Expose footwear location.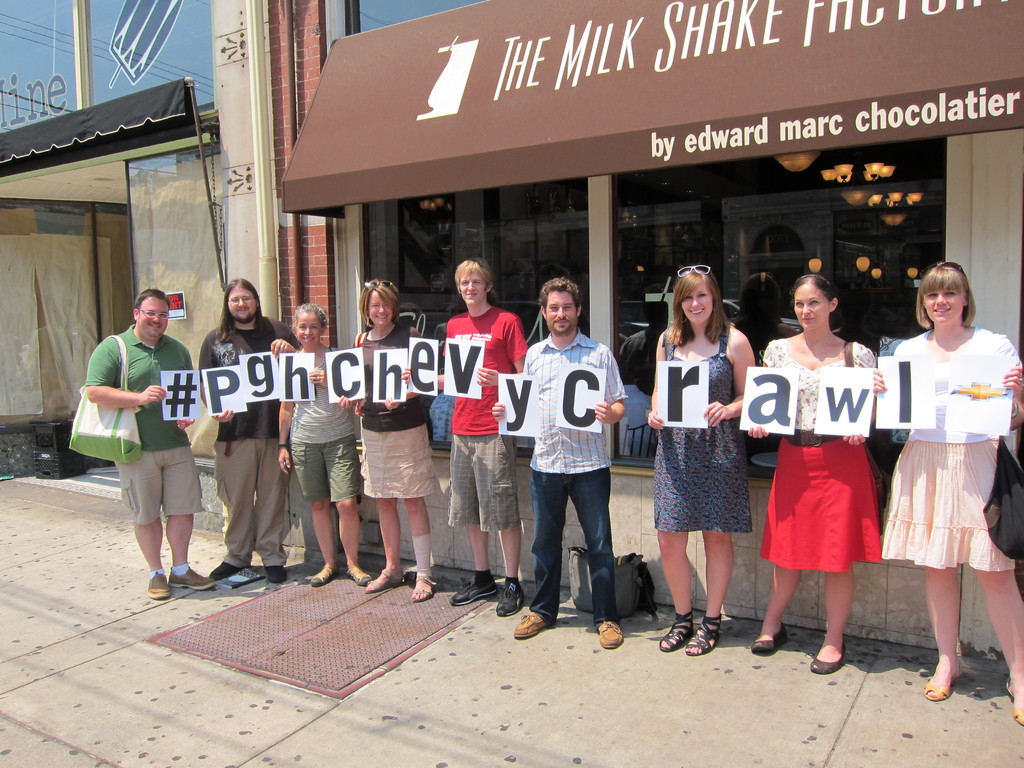
Exposed at (366, 570, 404, 593).
